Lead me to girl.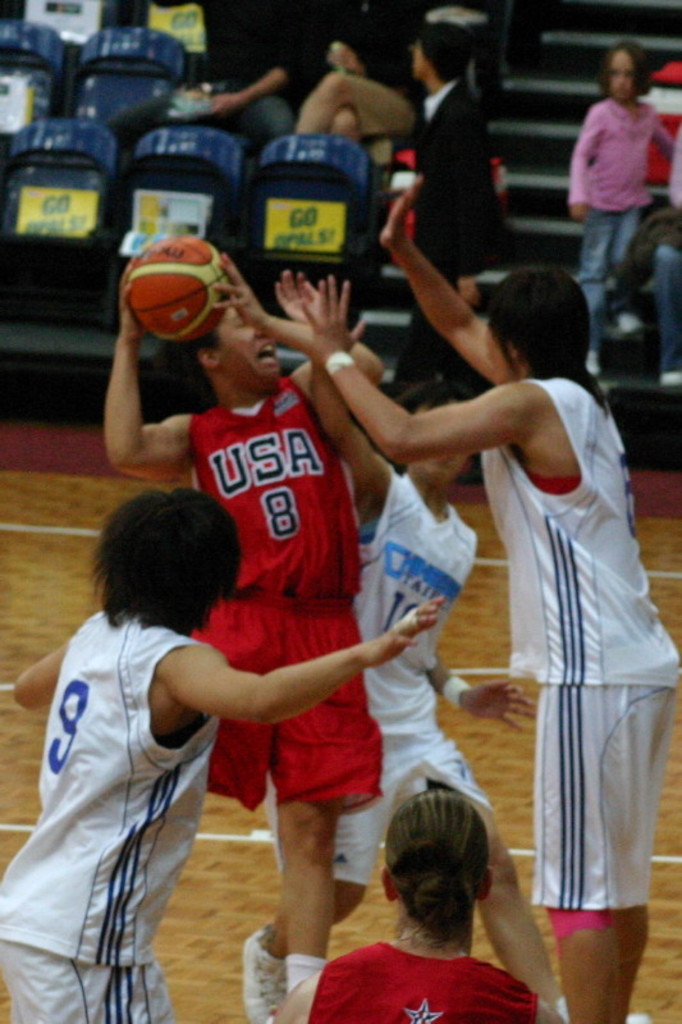
Lead to bbox=(273, 791, 535, 1023).
